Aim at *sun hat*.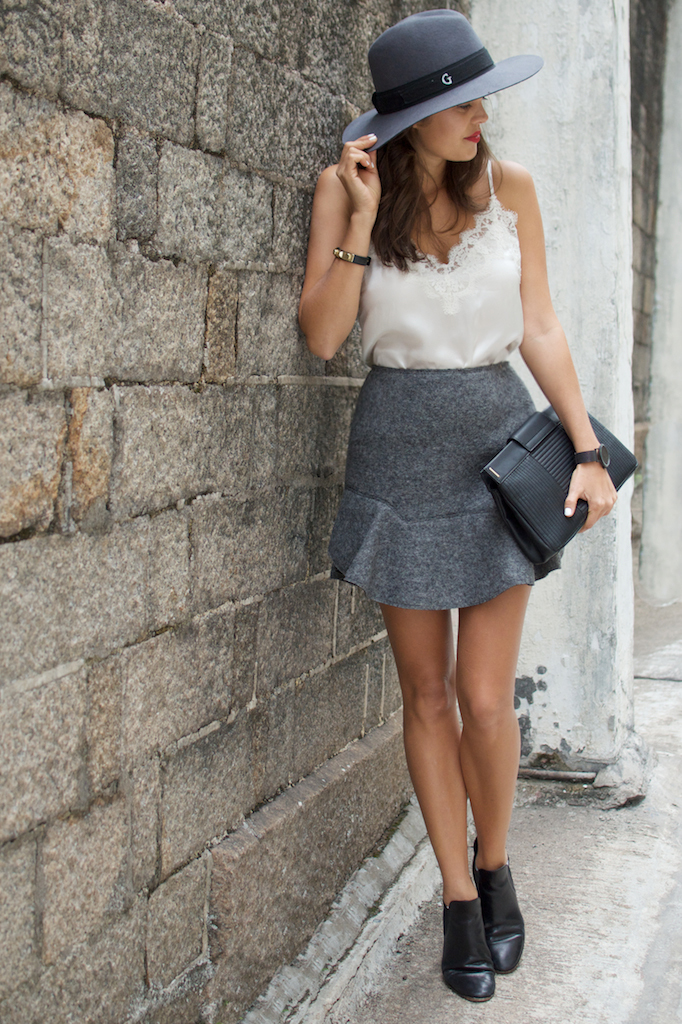
Aimed at [337,15,550,163].
